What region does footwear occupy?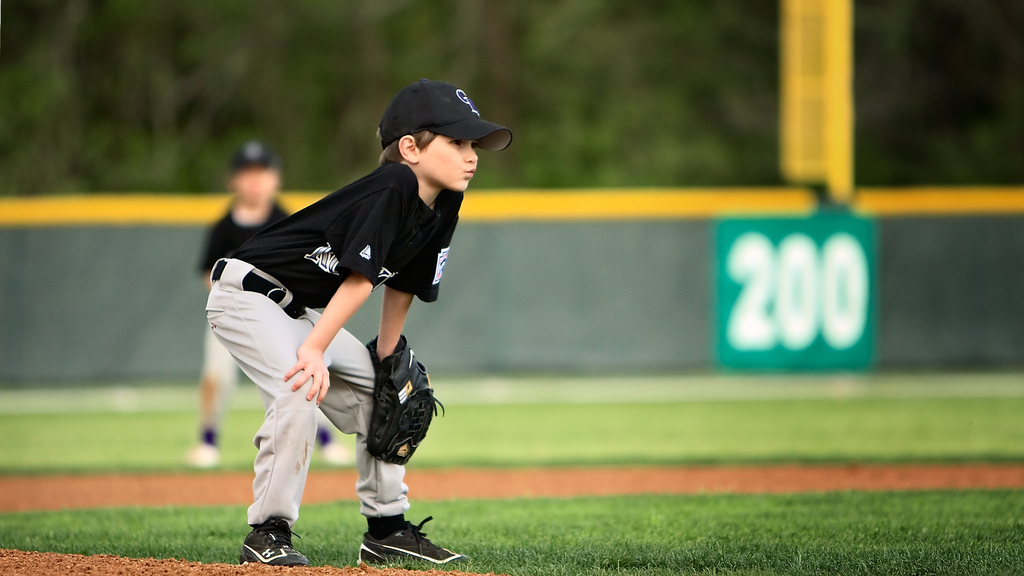
<region>188, 442, 220, 470</region>.
